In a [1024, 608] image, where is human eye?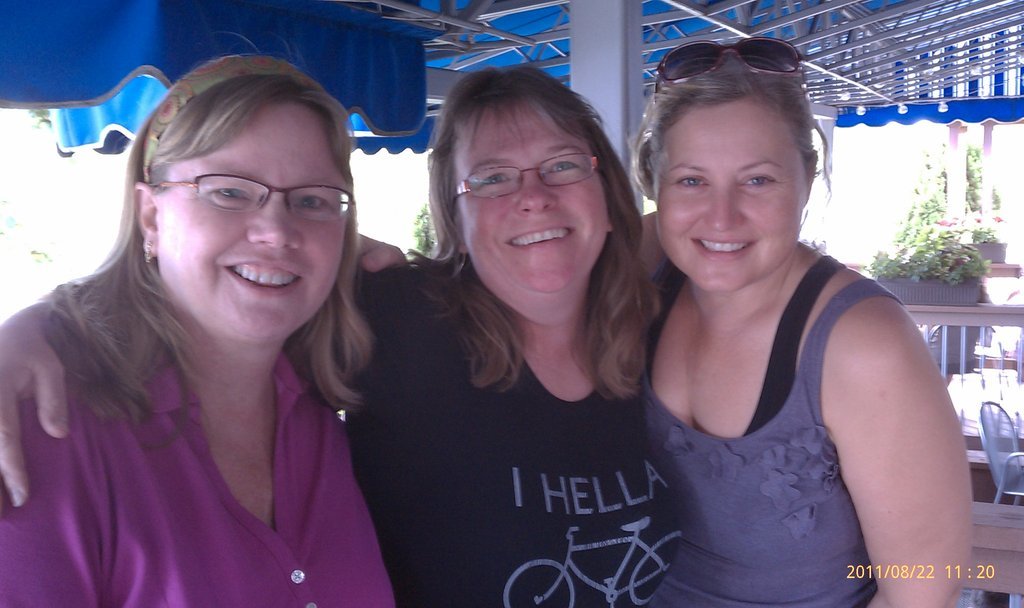
<box>739,167,780,190</box>.
